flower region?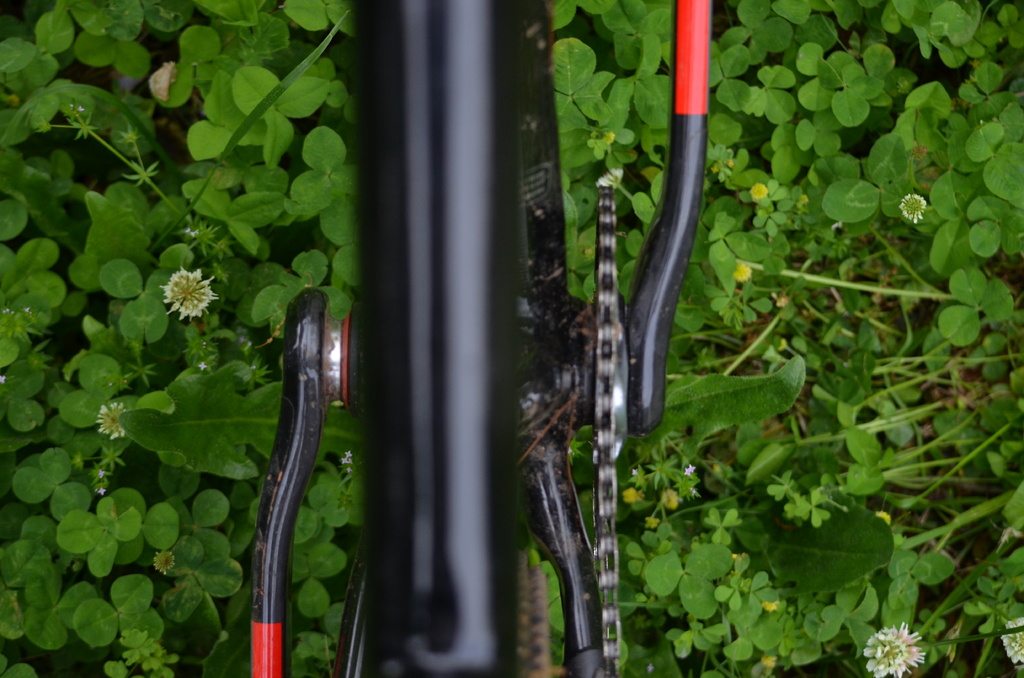
99:469:109:478
